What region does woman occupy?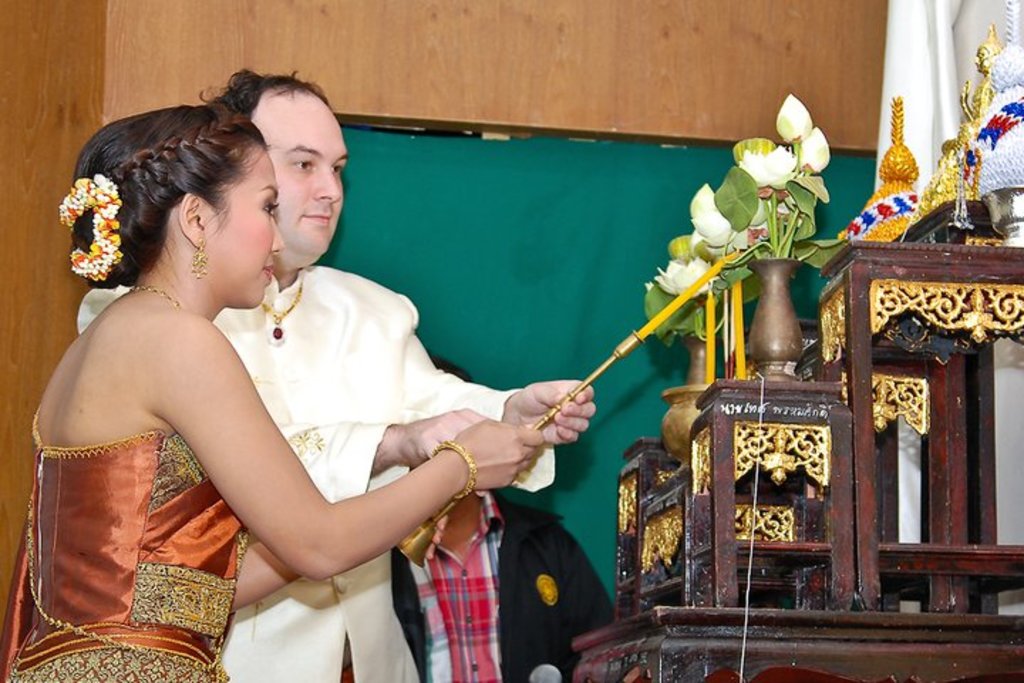
<box>53,80,617,680</box>.
